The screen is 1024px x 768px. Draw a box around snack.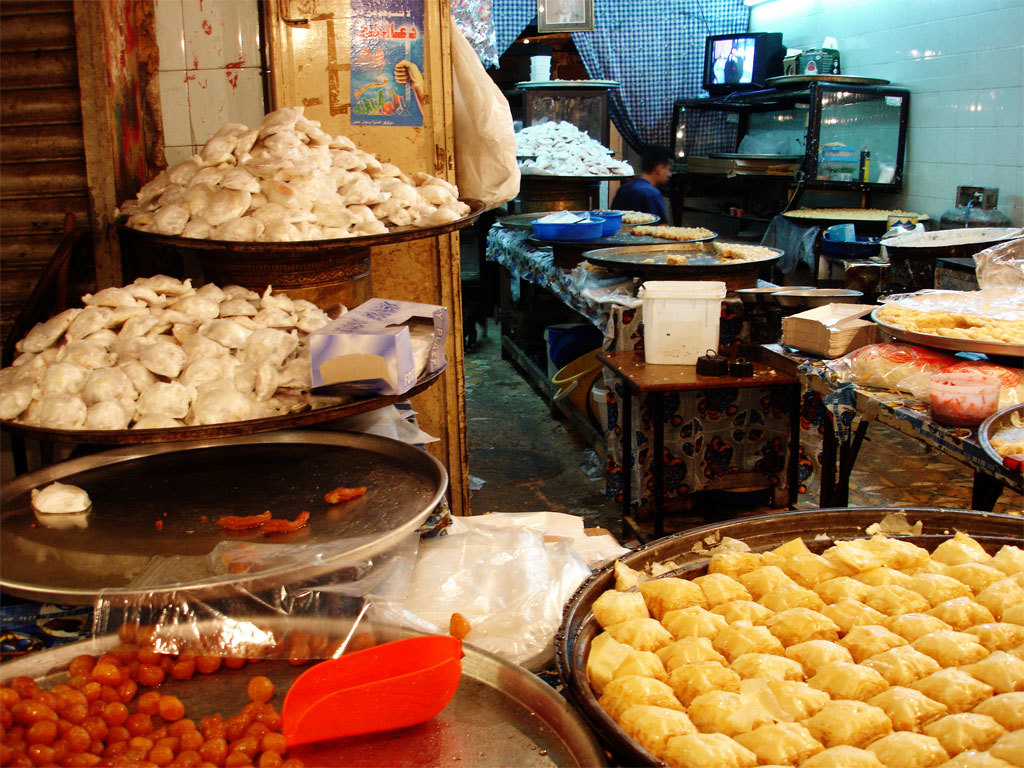
Rect(514, 117, 630, 179).
